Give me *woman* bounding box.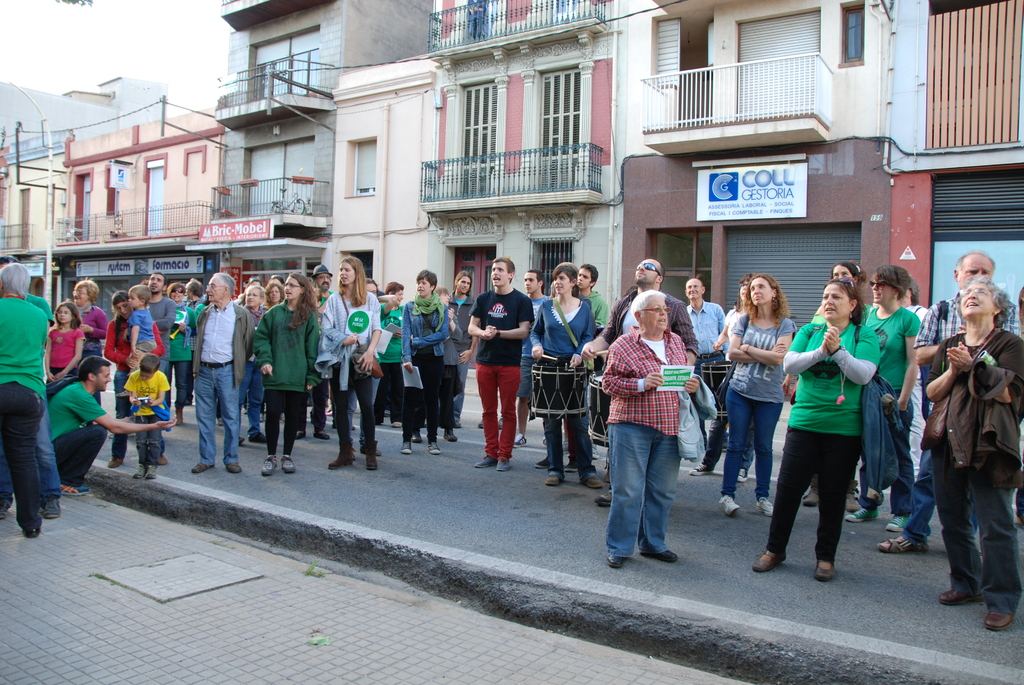
<box>927,273,1023,631</box>.
